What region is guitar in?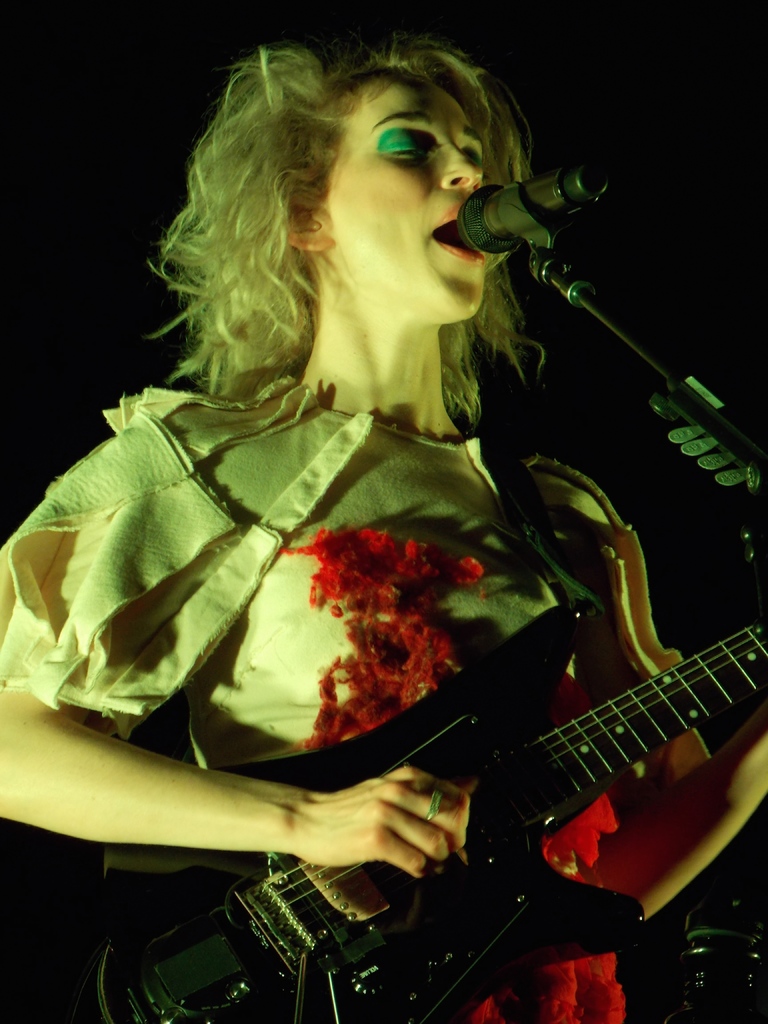
[124,609,762,973].
